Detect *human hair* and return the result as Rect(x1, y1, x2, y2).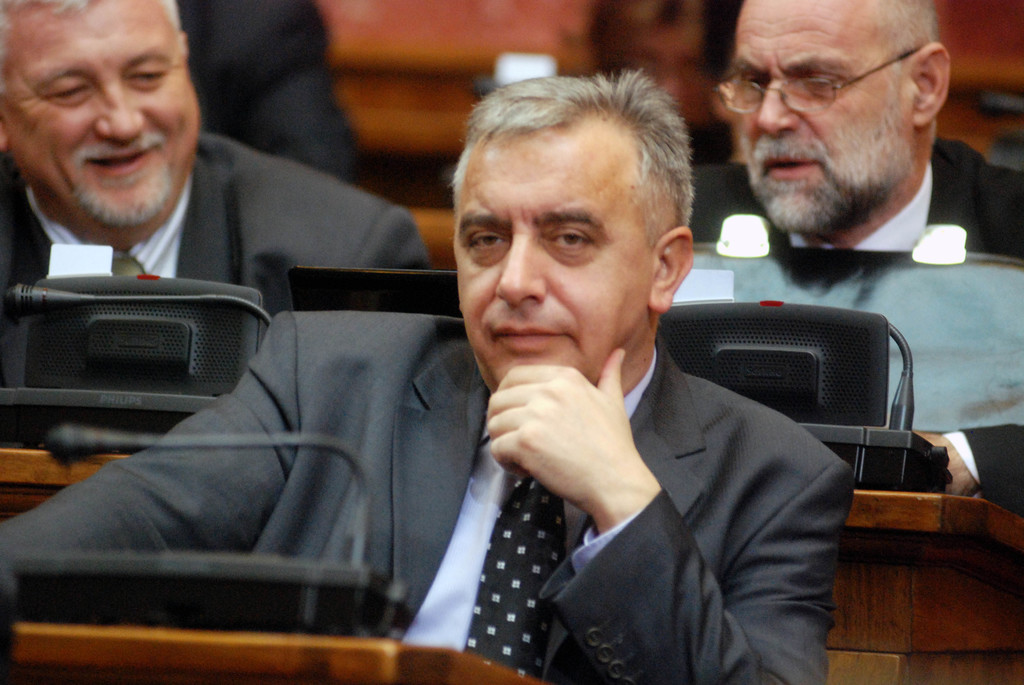
Rect(0, 0, 180, 94).
